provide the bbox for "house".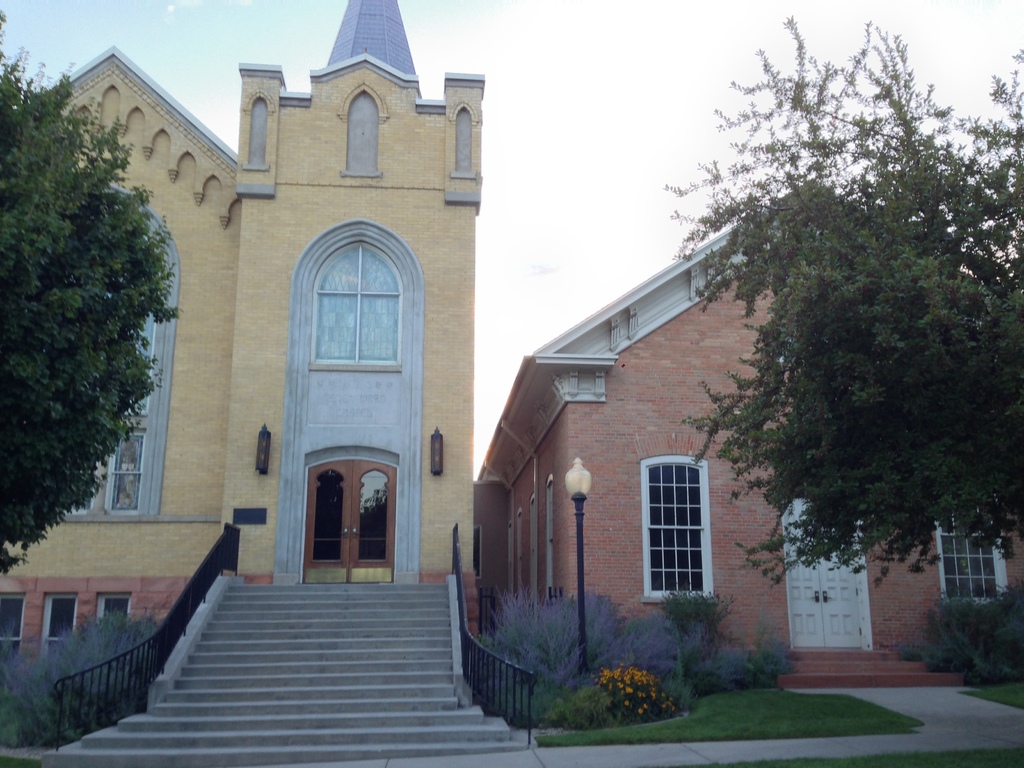
{"x1": 475, "y1": 175, "x2": 1023, "y2": 691}.
